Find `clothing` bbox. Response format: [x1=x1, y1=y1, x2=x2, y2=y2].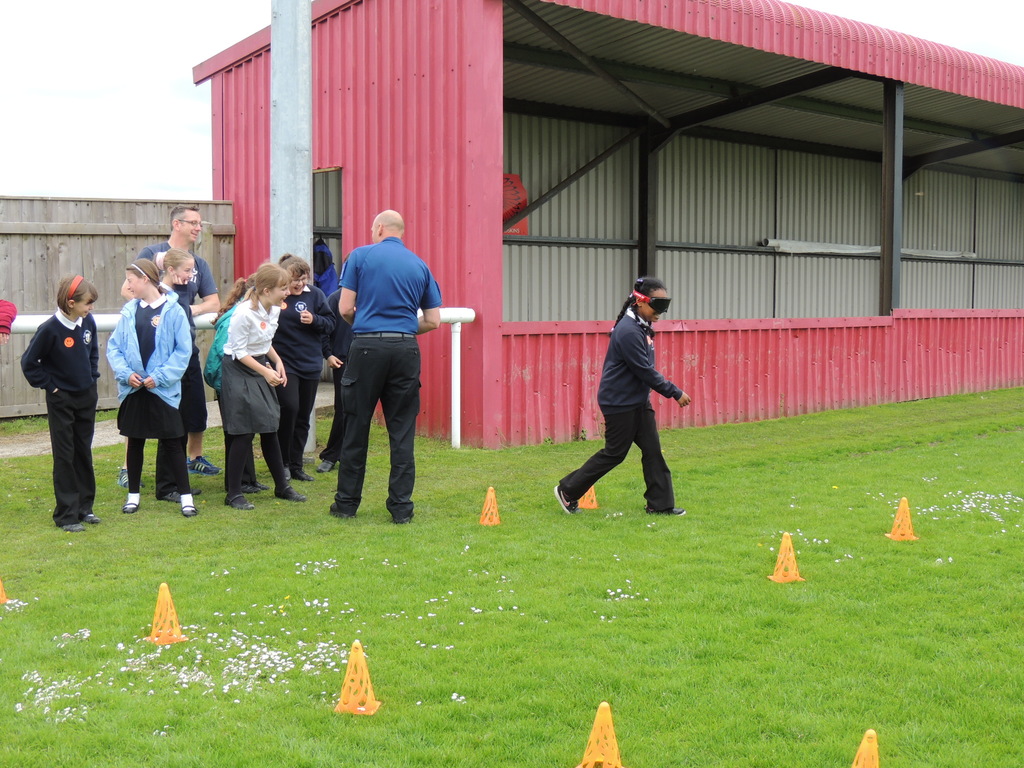
[x1=20, y1=305, x2=103, y2=530].
